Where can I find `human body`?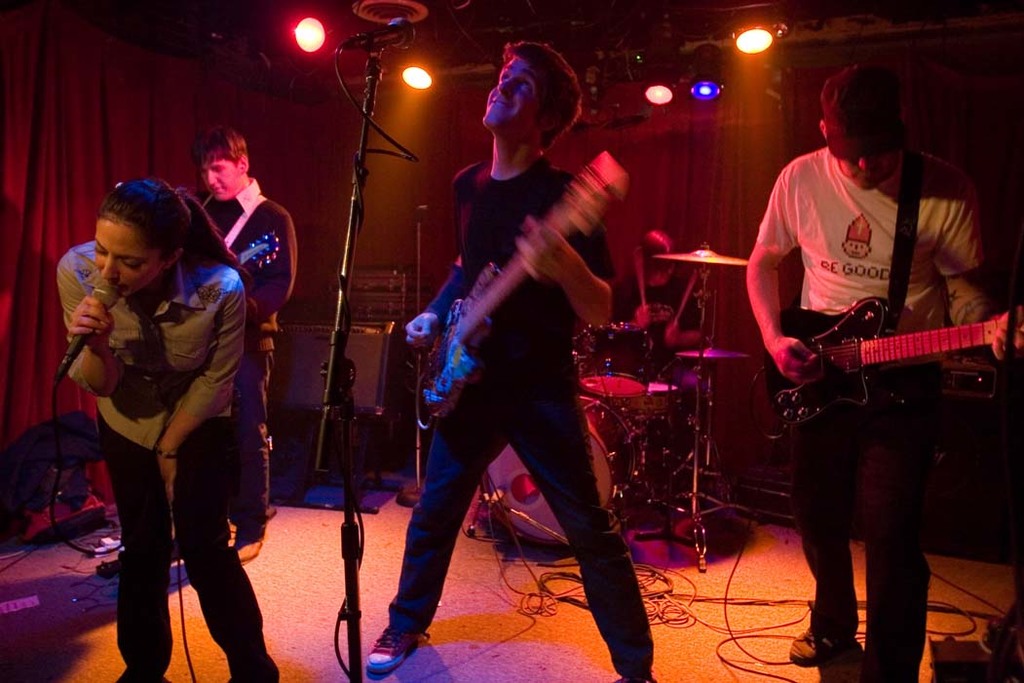
You can find it at x1=369, y1=33, x2=648, y2=682.
